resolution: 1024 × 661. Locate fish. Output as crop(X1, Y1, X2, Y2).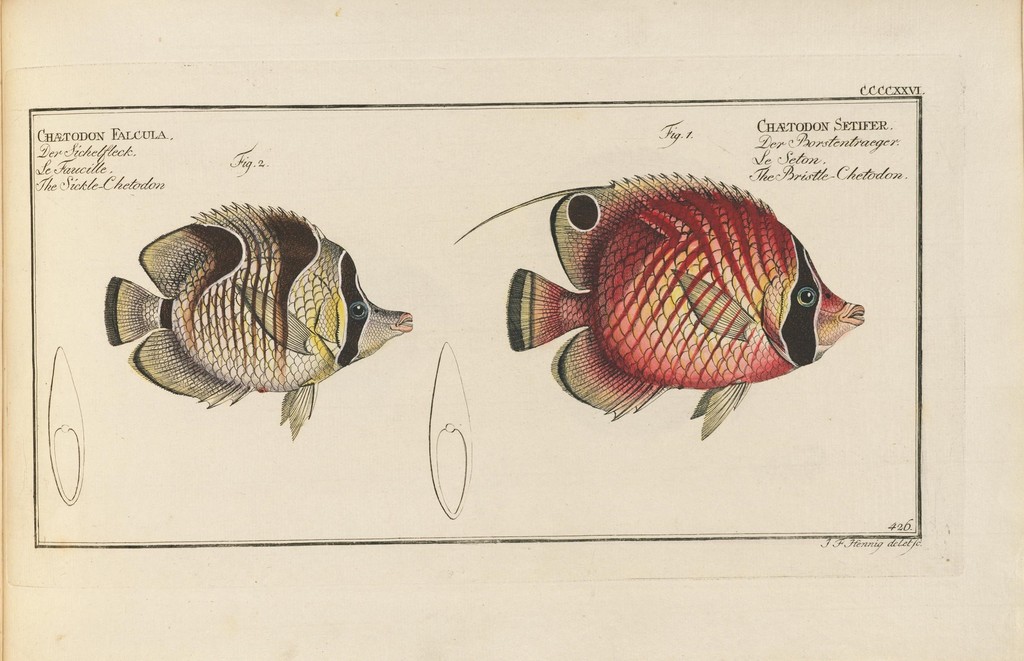
crop(105, 196, 416, 441).
